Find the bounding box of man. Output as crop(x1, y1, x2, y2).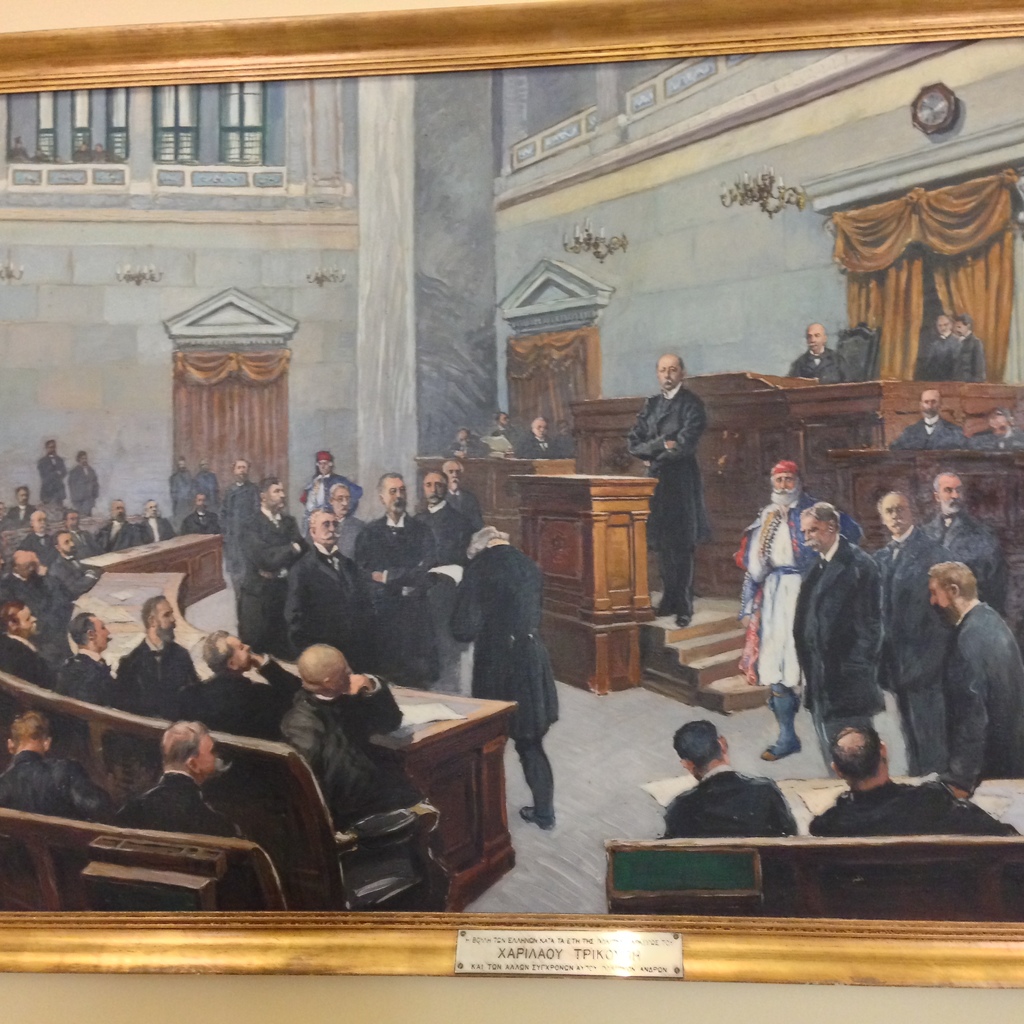
crop(34, 435, 68, 508).
